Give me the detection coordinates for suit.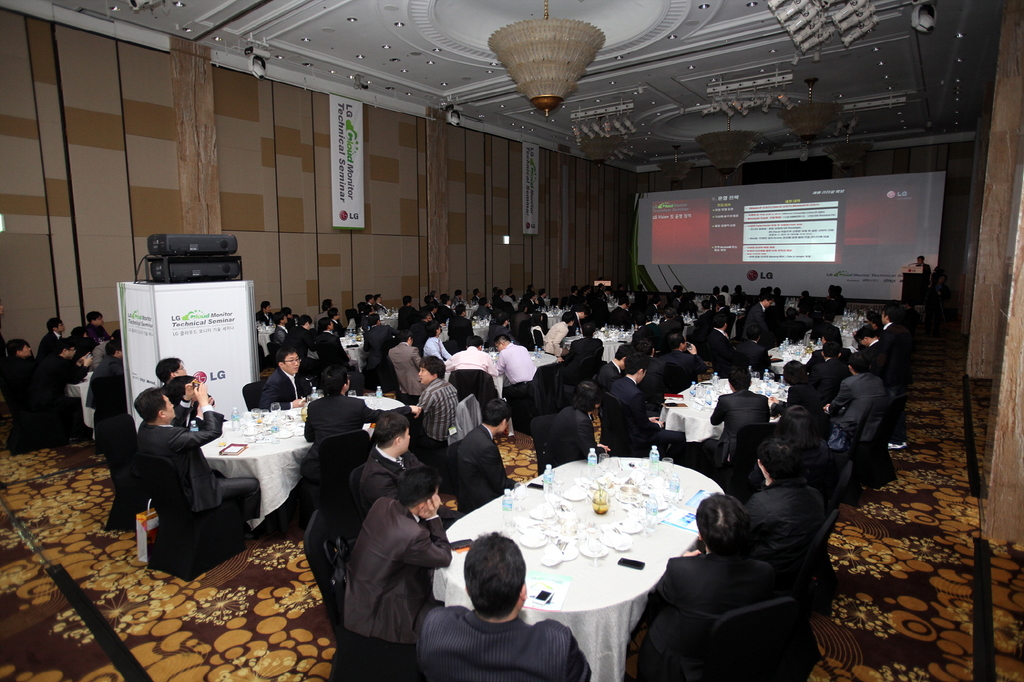
Rect(712, 296, 719, 308).
